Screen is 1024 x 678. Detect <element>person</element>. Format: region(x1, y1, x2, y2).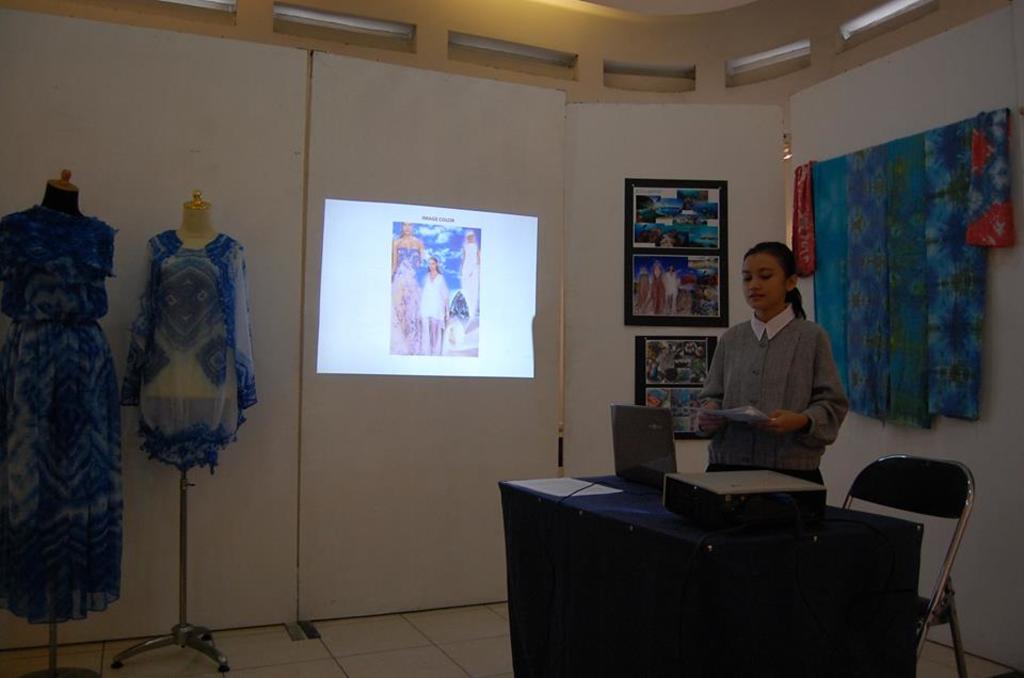
region(418, 258, 449, 355).
